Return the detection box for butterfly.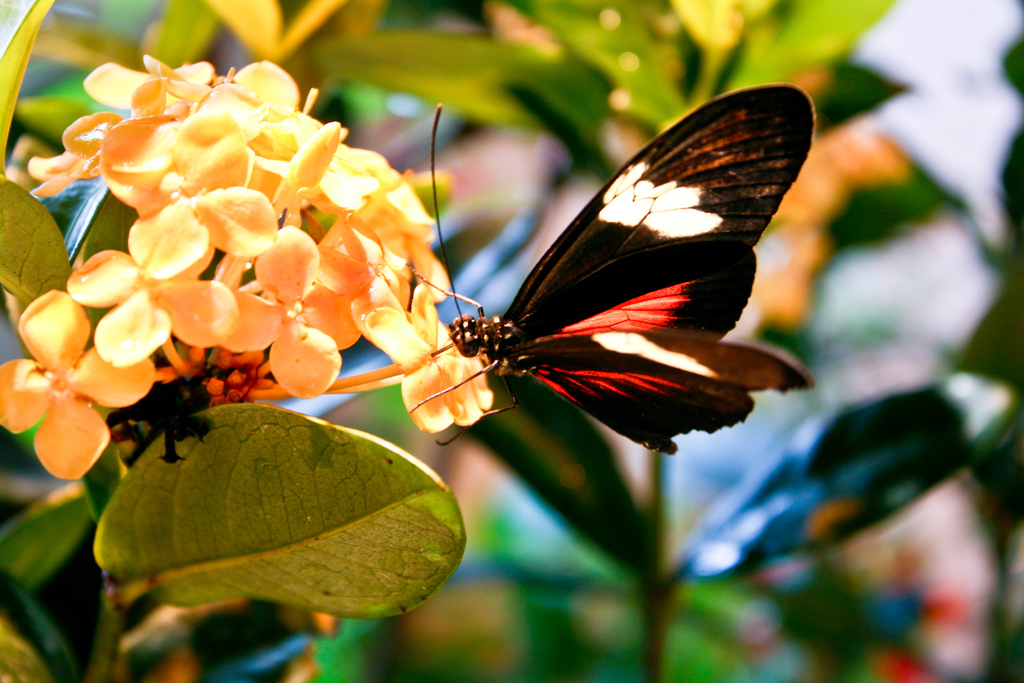
bbox(379, 75, 804, 473).
